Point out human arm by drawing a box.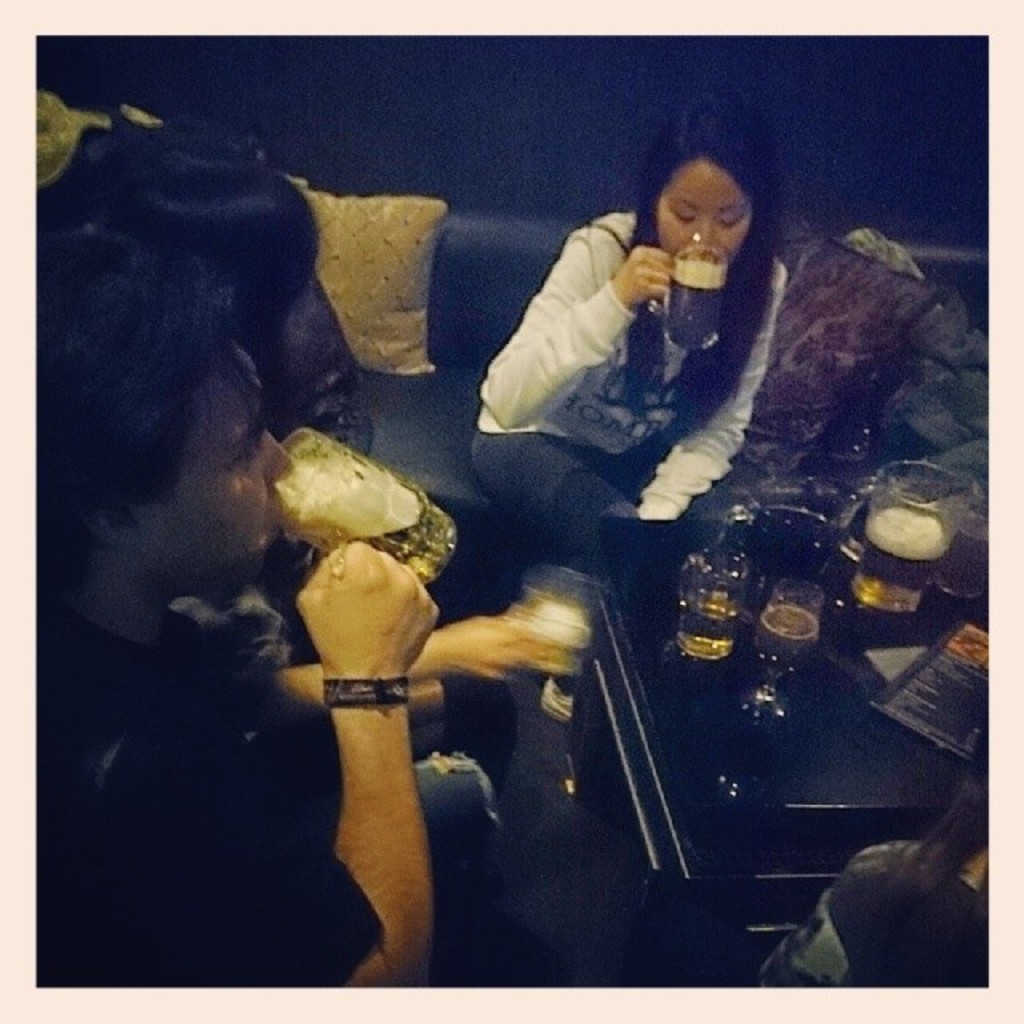
x1=469, y1=218, x2=667, y2=426.
